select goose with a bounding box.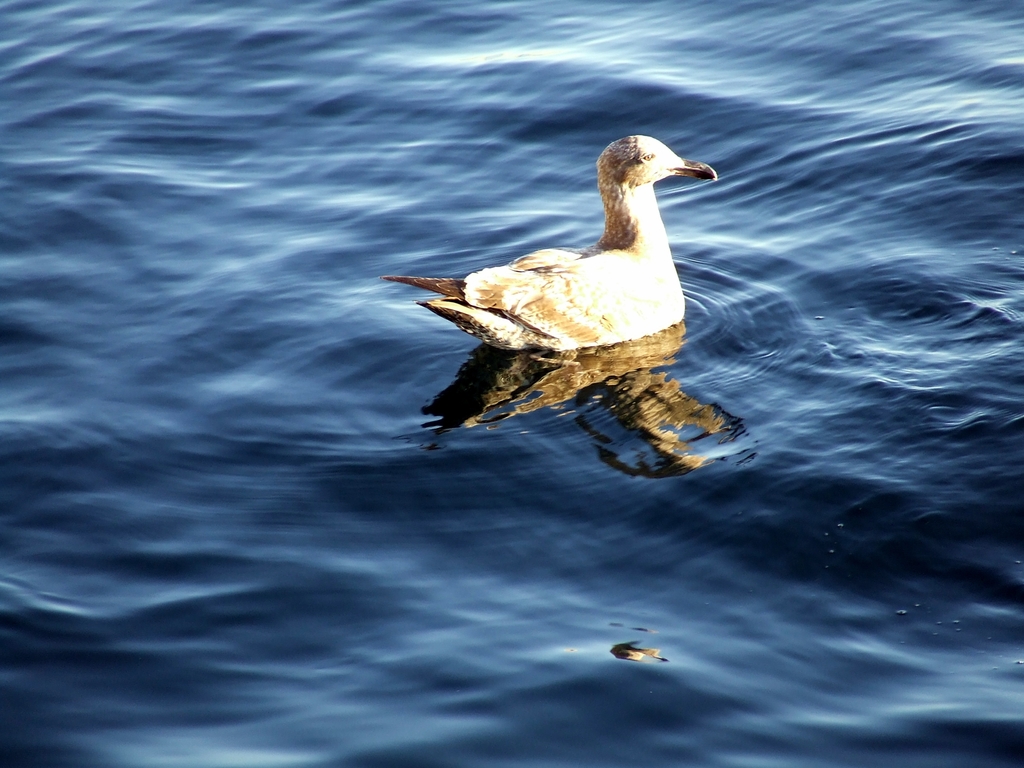
(395, 120, 721, 367).
